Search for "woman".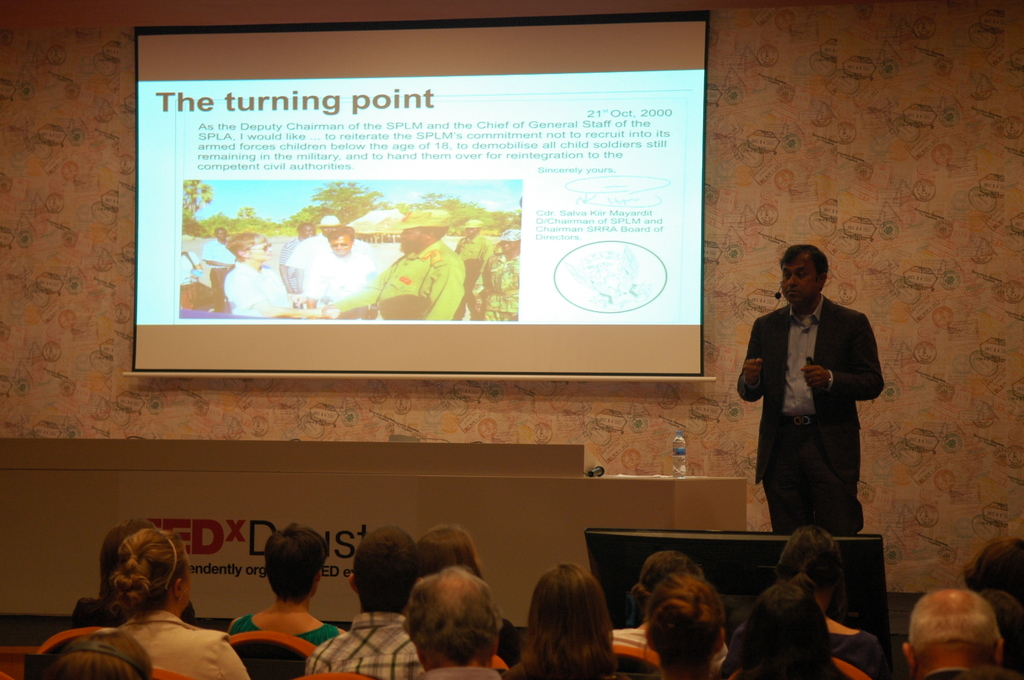
Found at <box>107,526,249,679</box>.
